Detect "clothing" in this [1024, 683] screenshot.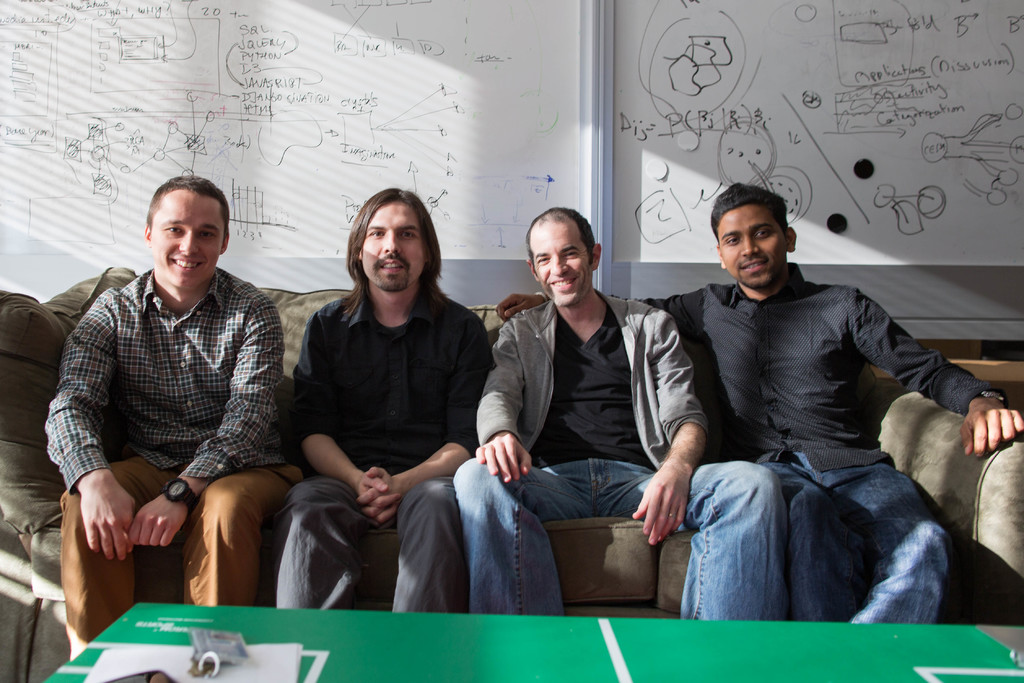
Detection: select_region(279, 286, 480, 619).
